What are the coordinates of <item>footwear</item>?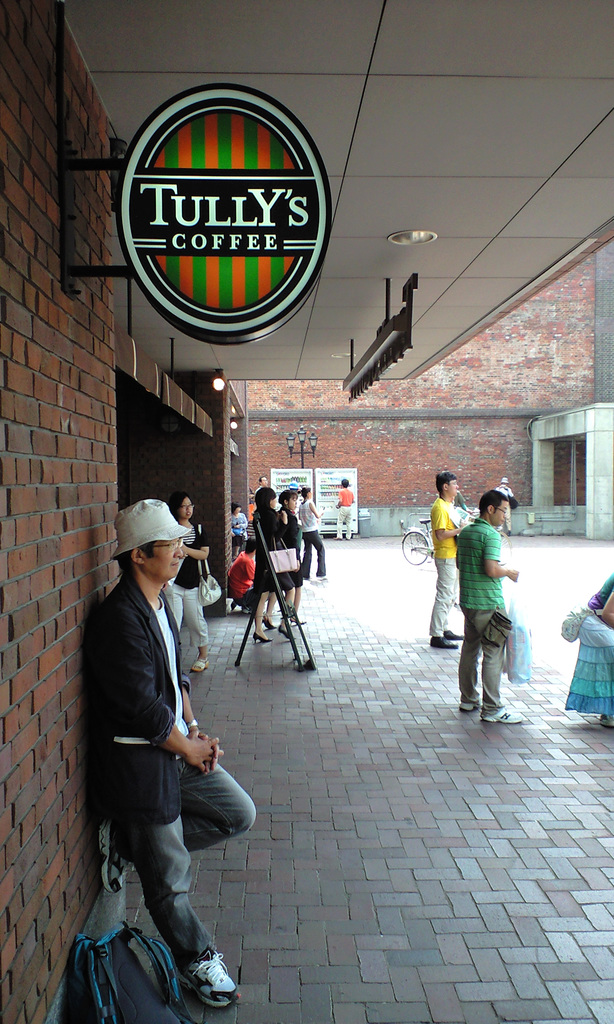
detection(95, 818, 134, 895).
